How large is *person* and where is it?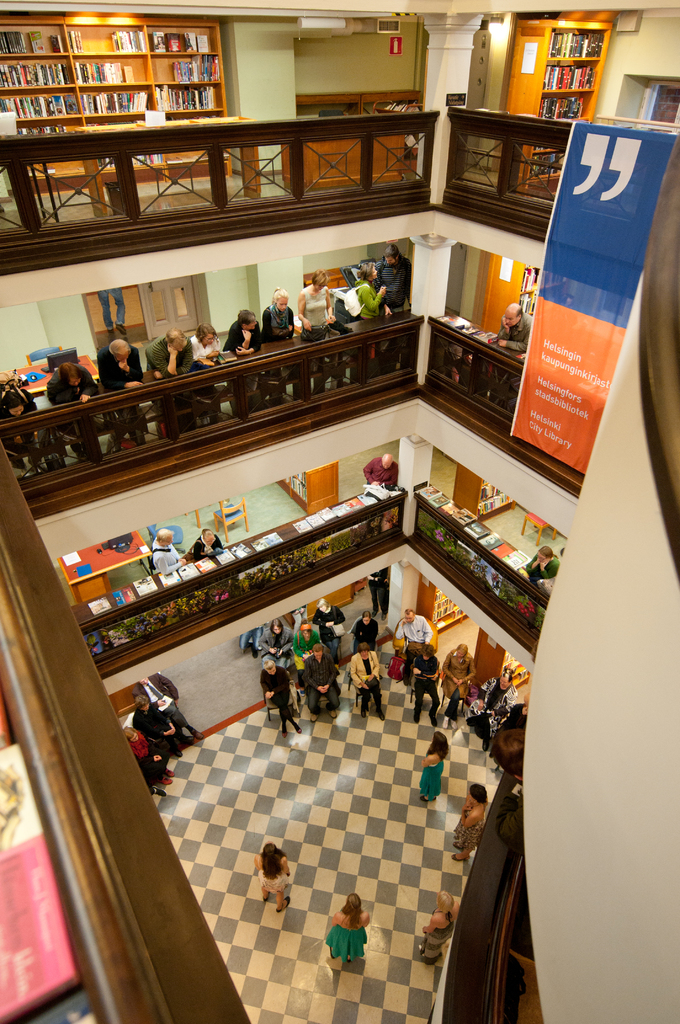
Bounding box: l=369, t=243, r=409, b=369.
